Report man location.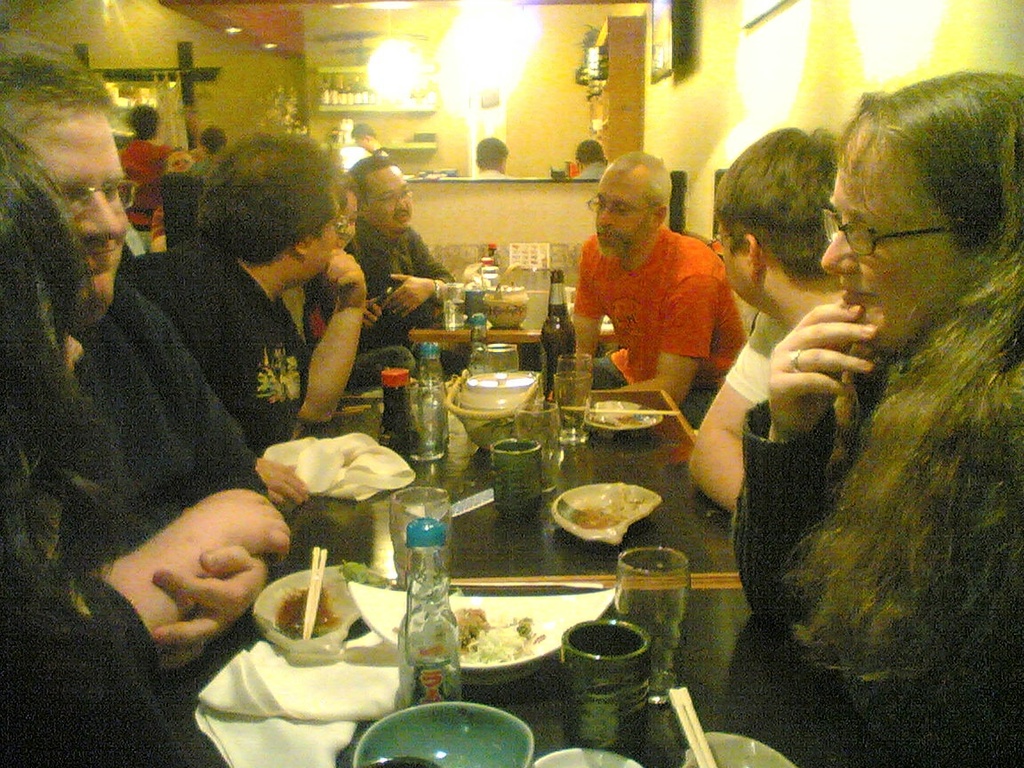
Report: 468/137/519/182.
